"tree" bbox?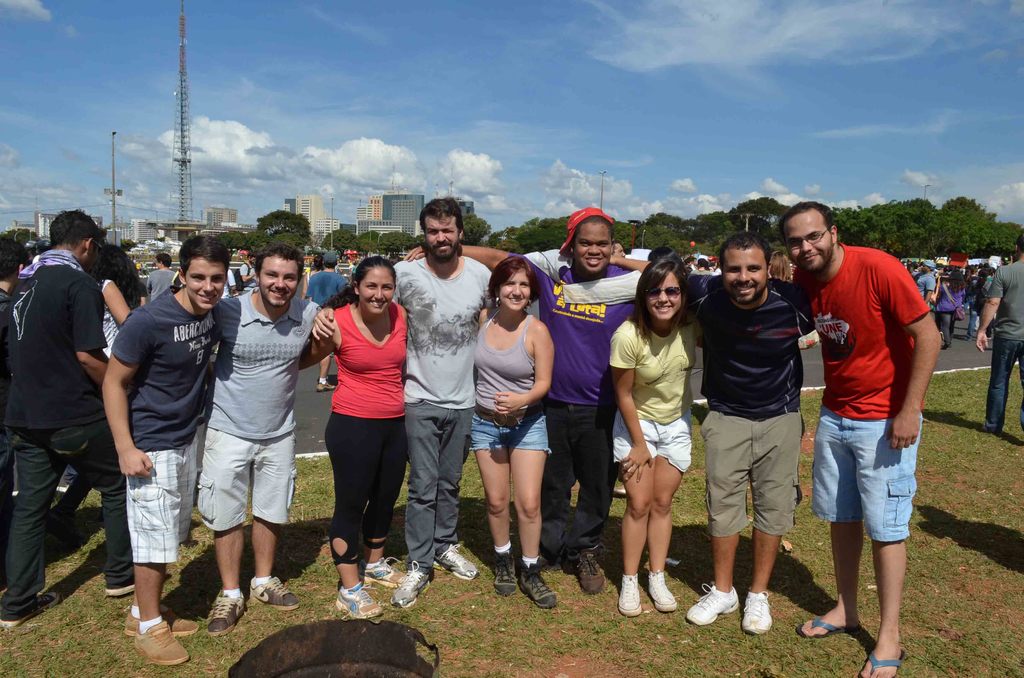
353/230/385/254
